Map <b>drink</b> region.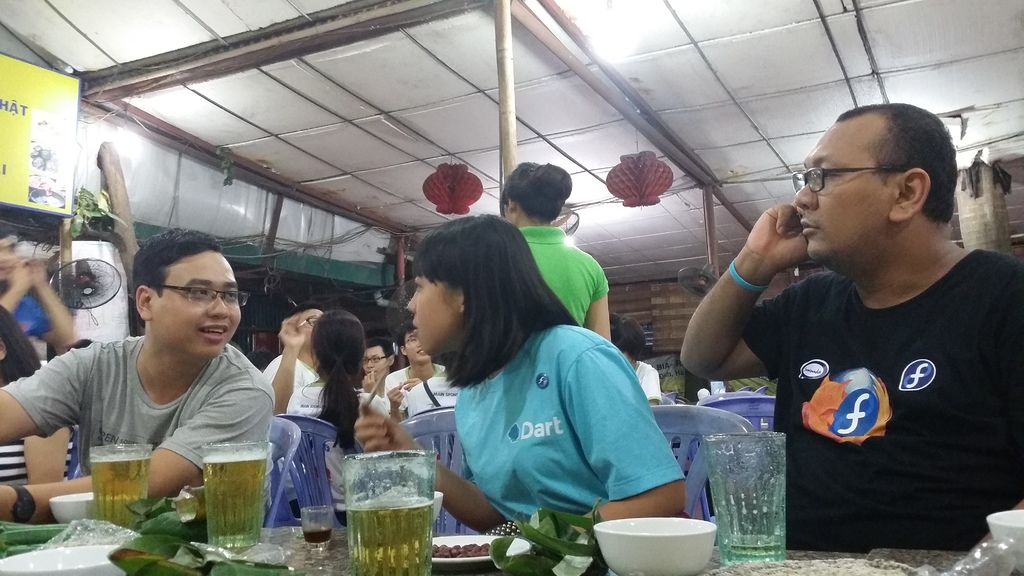
Mapped to left=202, top=452, right=268, bottom=552.
